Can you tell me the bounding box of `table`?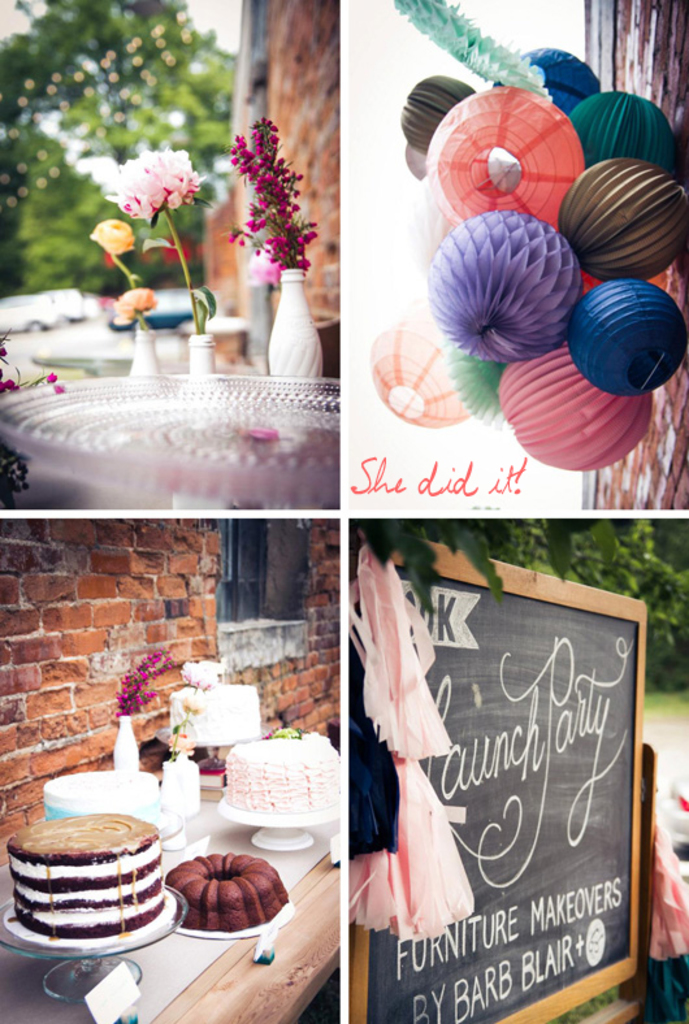
0 368 342 511.
